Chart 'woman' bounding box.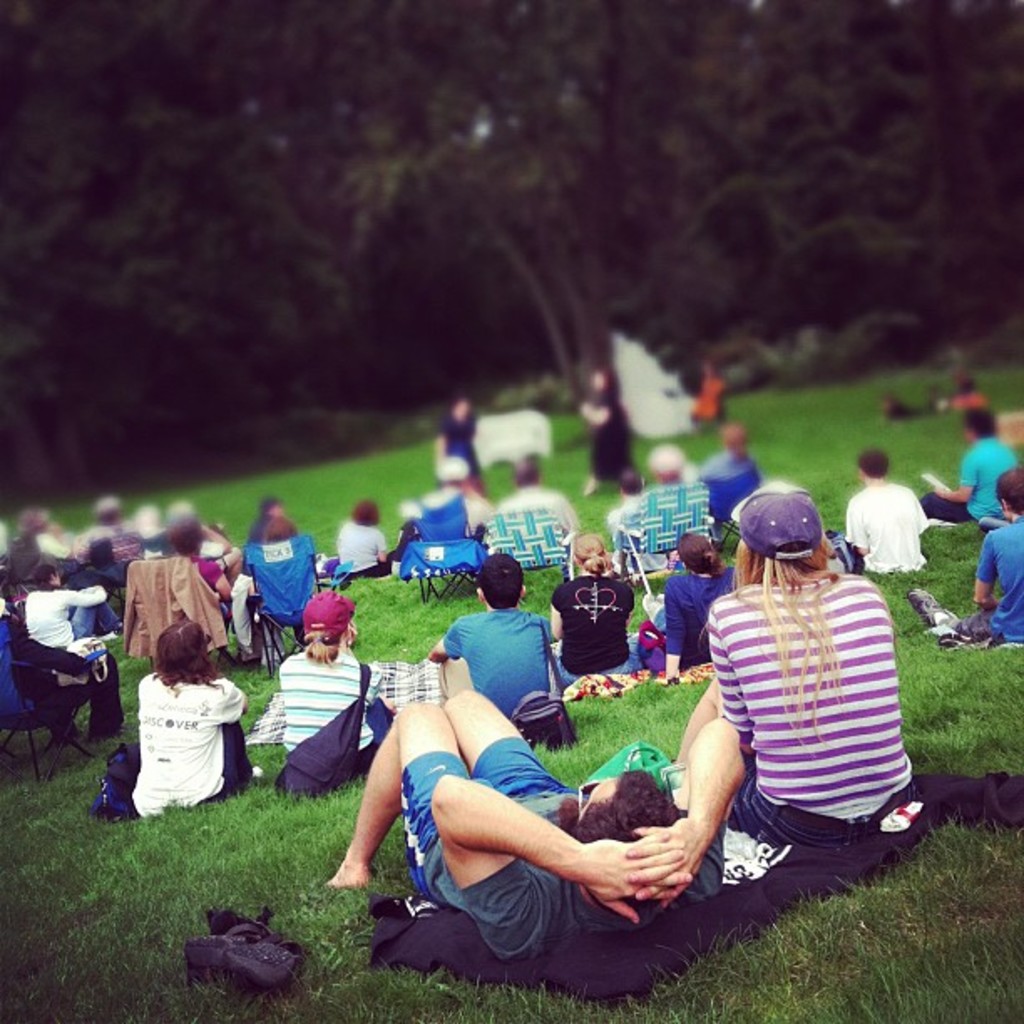
Charted: <bbox>651, 525, 743, 698</bbox>.
